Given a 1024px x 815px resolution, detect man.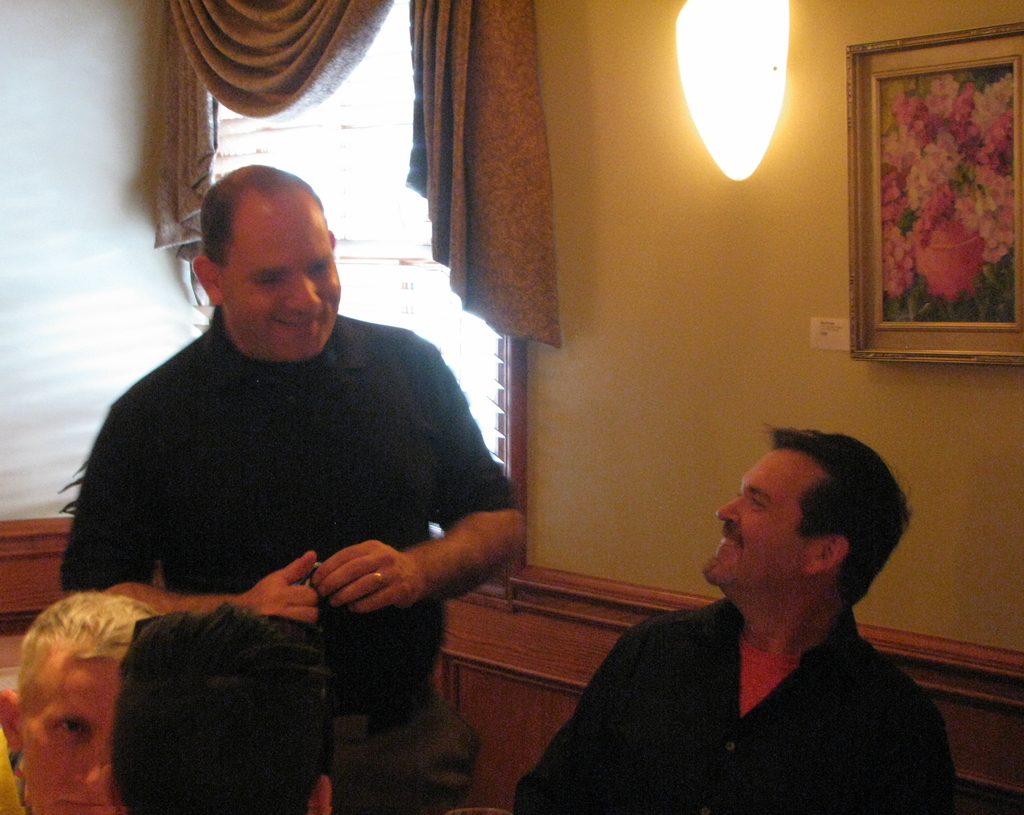
0:592:159:814.
